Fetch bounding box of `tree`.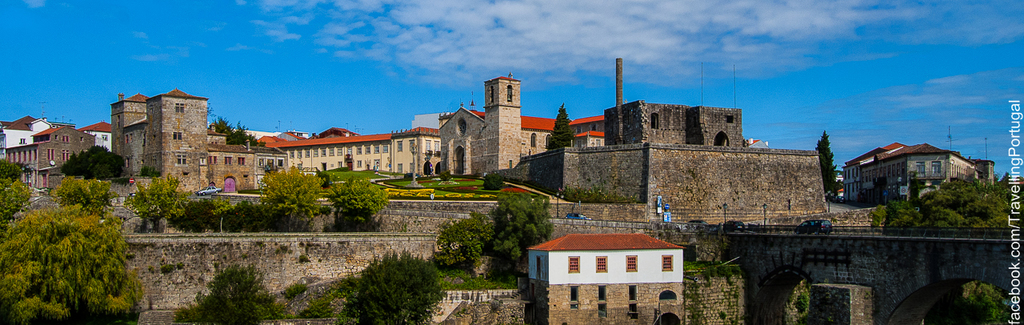
Bbox: 170 271 288 324.
